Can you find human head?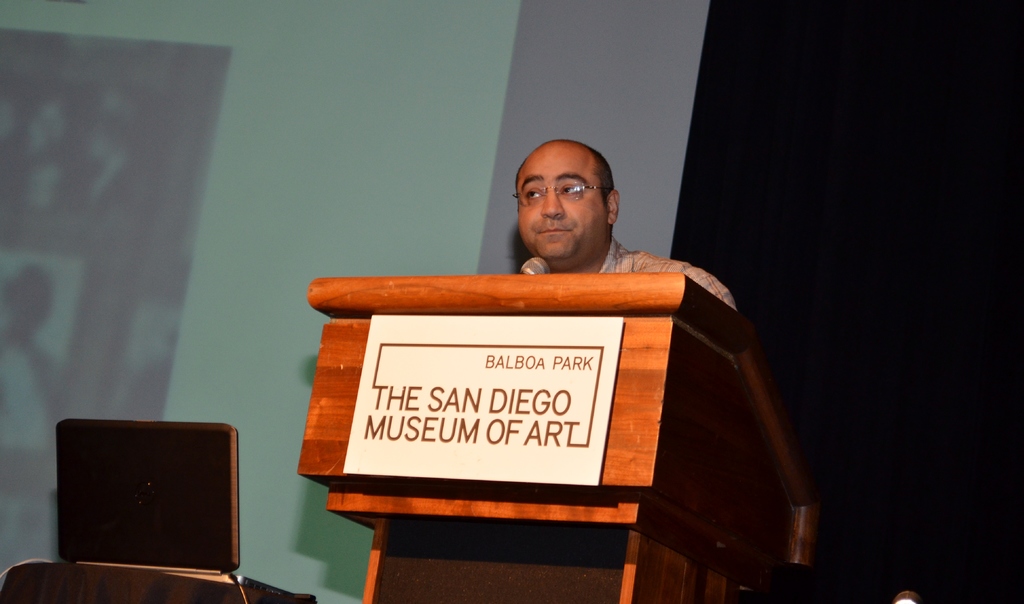
Yes, bounding box: box(502, 128, 628, 260).
